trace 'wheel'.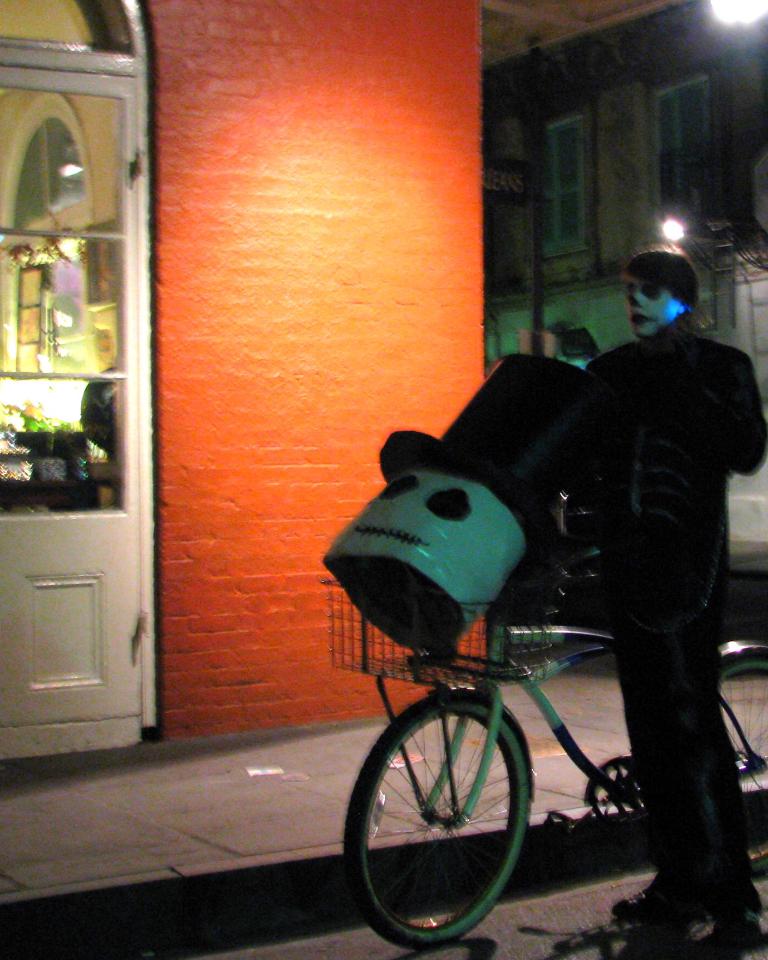
Traced to bbox=(718, 650, 767, 880).
